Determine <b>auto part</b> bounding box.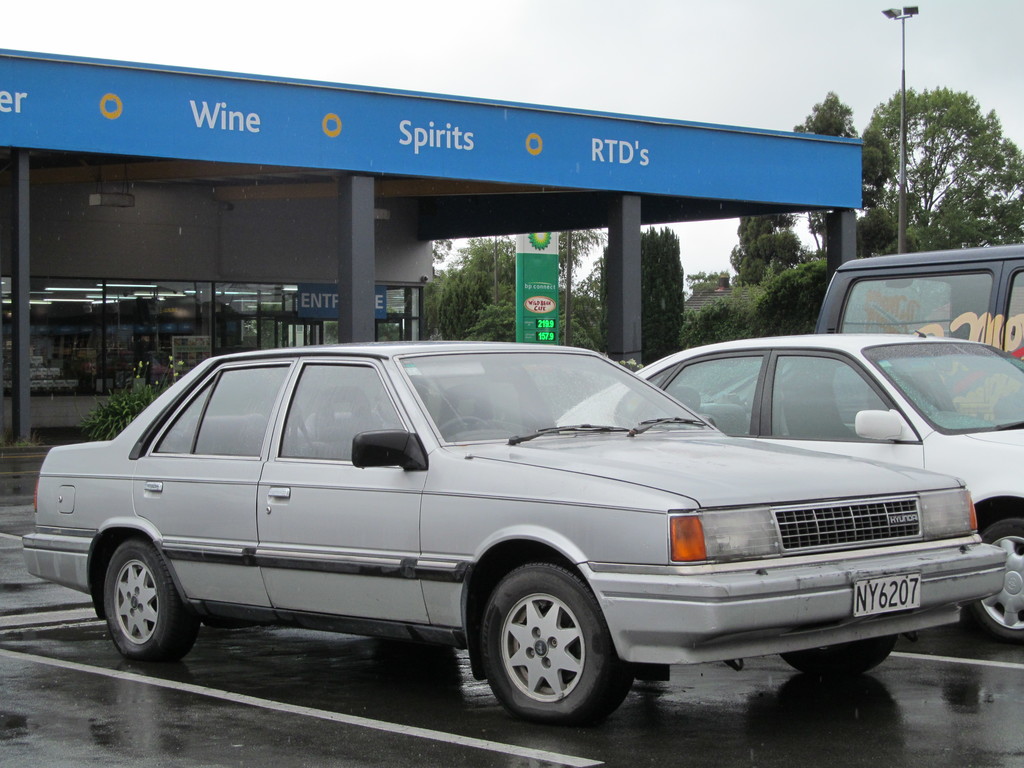
Determined: 509 424 627 444.
